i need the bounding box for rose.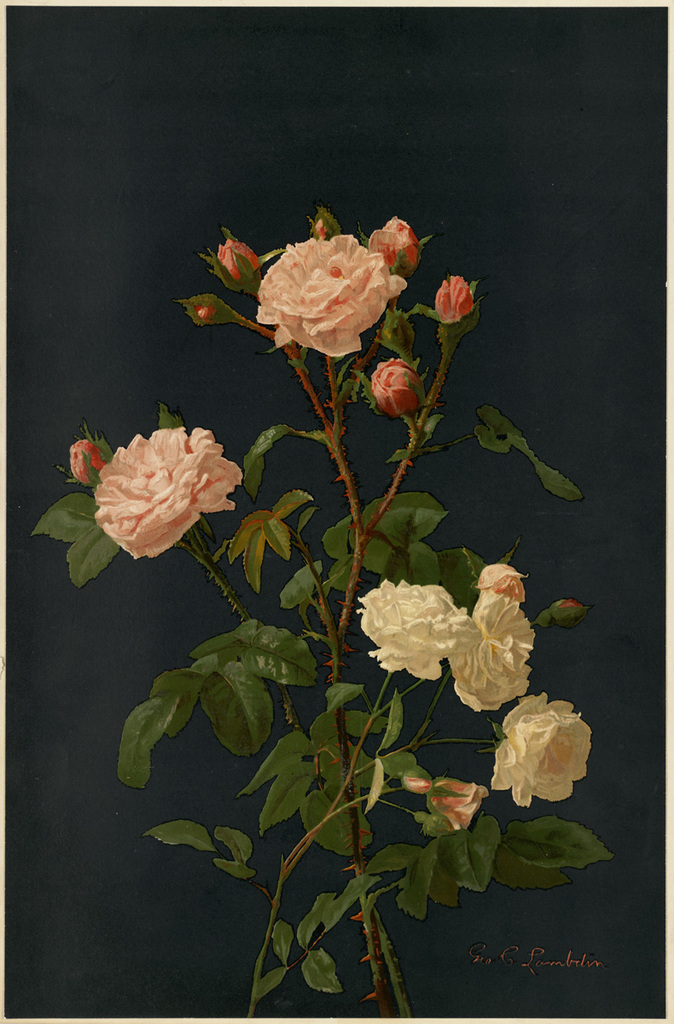
Here it is: x1=255 y1=230 x2=407 y2=358.
